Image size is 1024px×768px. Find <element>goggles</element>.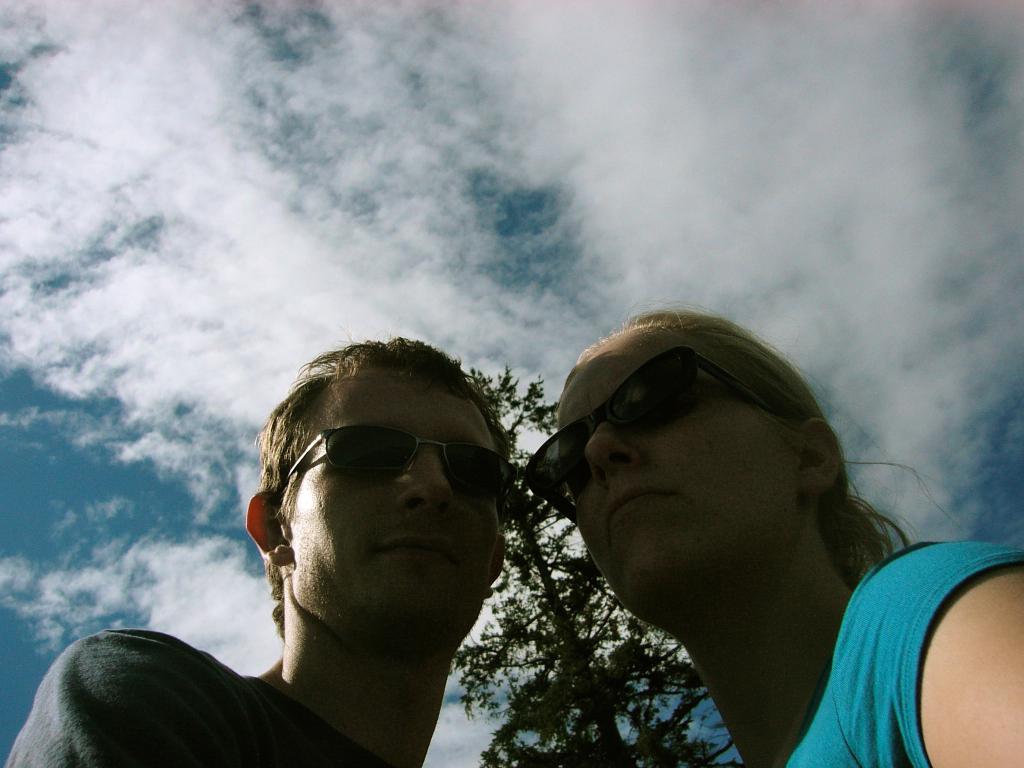
l=520, t=342, r=811, b=525.
